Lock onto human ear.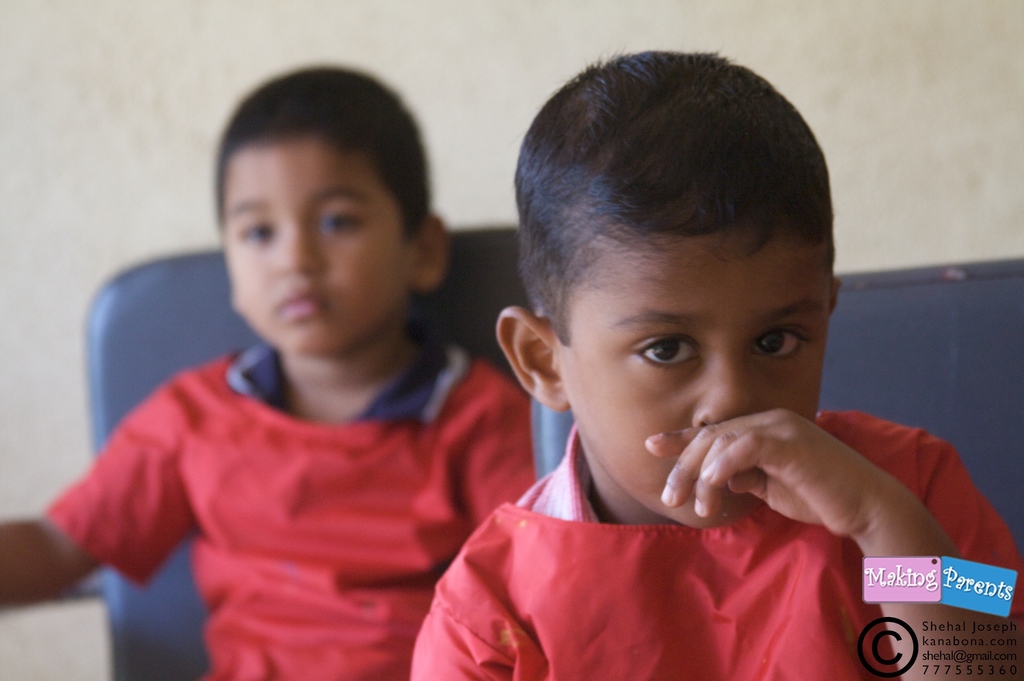
Locked: [left=493, top=307, right=573, bottom=410].
